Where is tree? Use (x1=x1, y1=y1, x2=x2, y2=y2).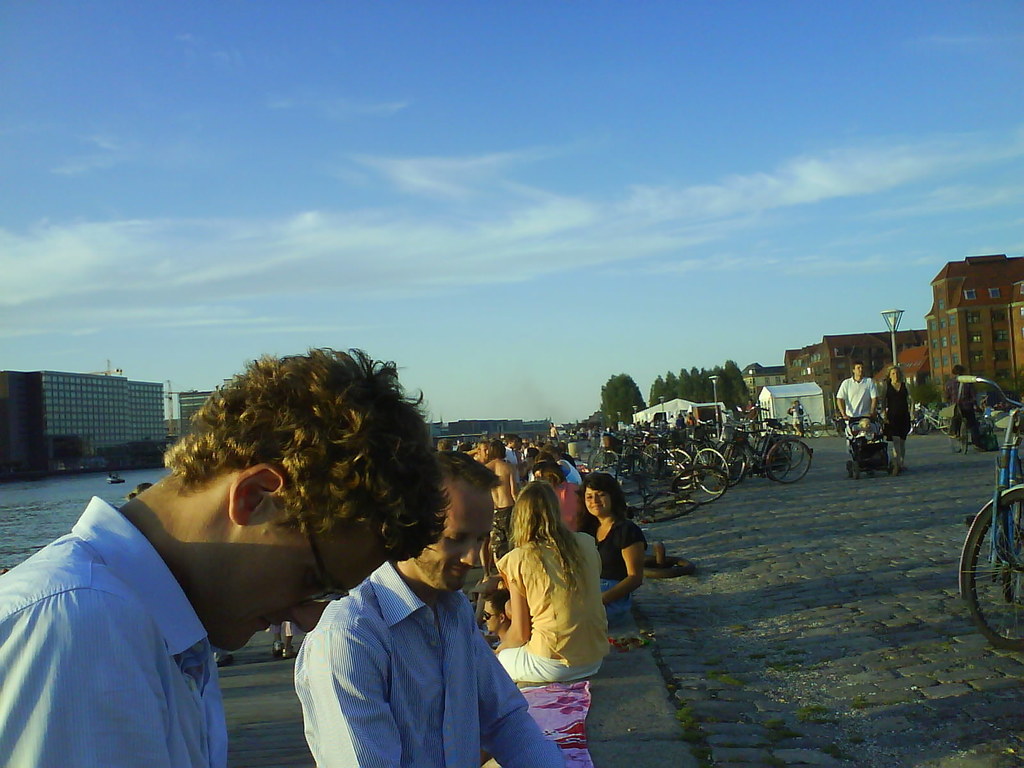
(x1=713, y1=367, x2=744, y2=420).
